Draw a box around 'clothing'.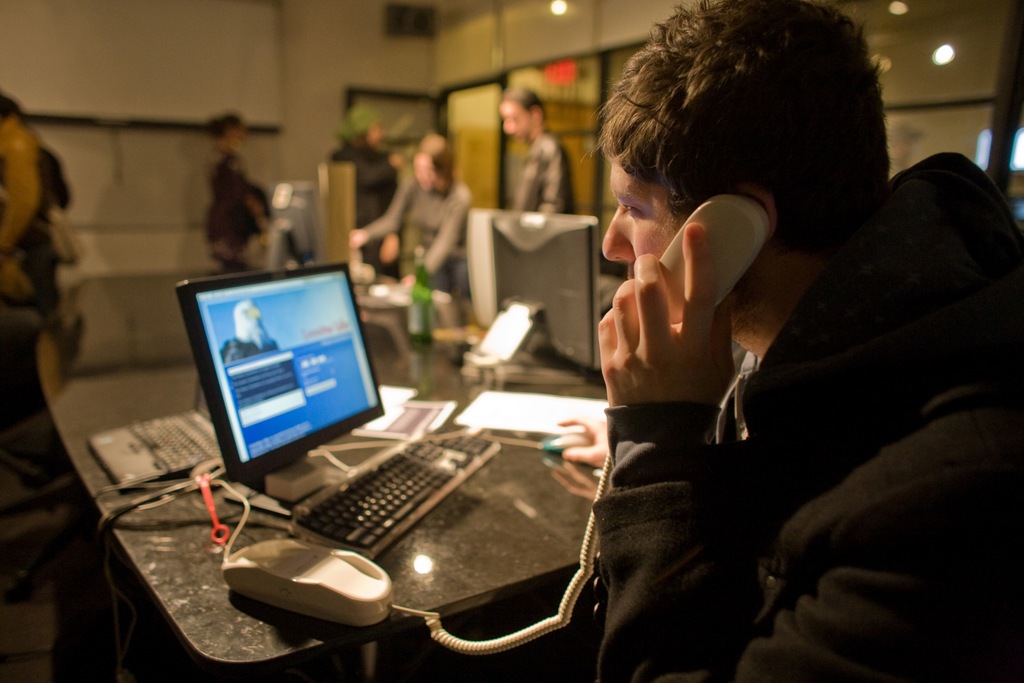
(left=491, top=82, right=974, bottom=668).
